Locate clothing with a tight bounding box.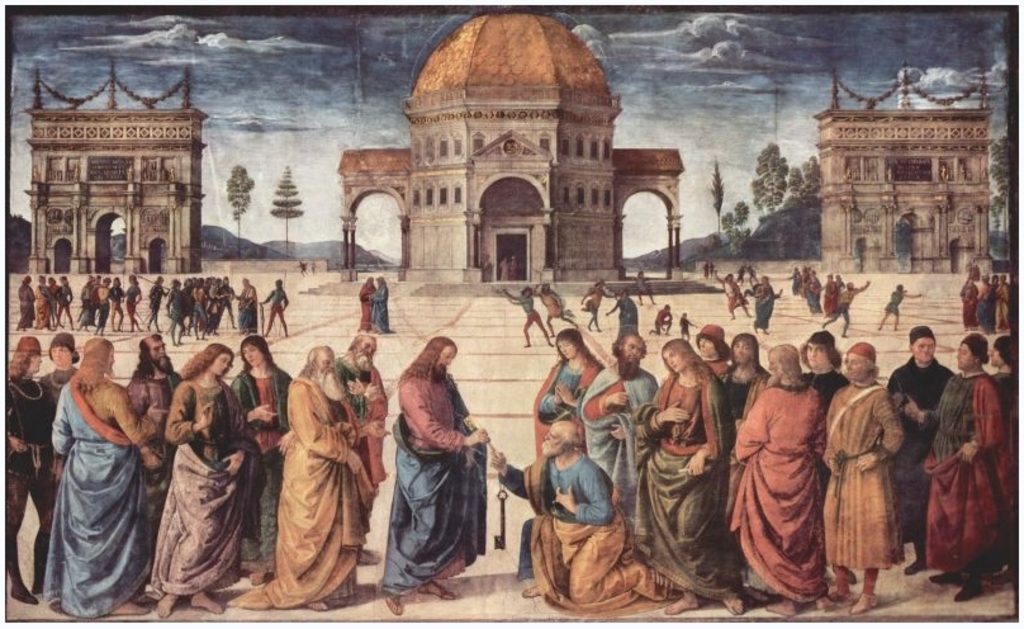
[left=0, top=361, right=58, bottom=597].
